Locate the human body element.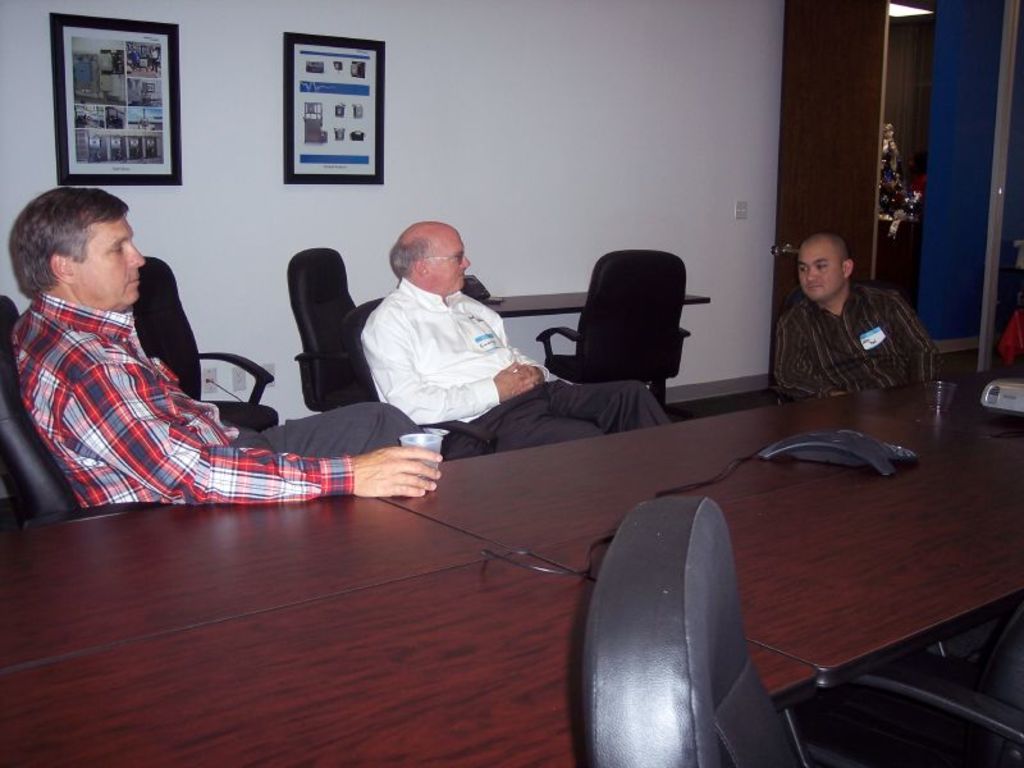
Element bbox: detection(356, 270, 672, 458).
